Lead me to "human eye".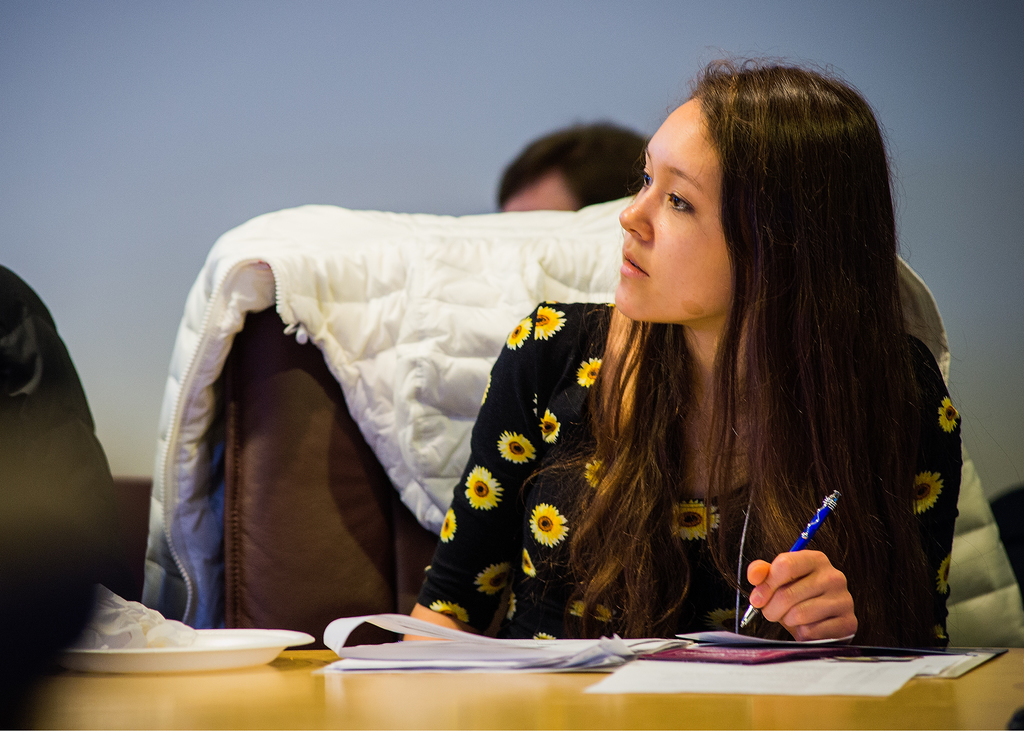
Lead to locate(637, 167, 655, 189).
